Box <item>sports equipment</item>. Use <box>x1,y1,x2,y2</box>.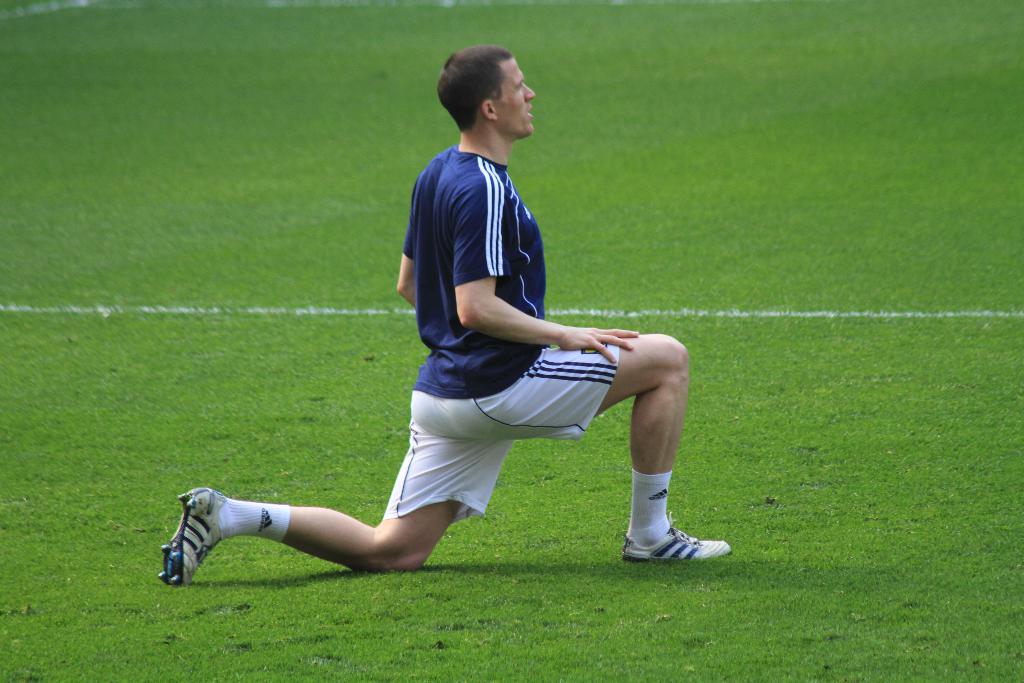
<box>163,489,223,594</box>.
